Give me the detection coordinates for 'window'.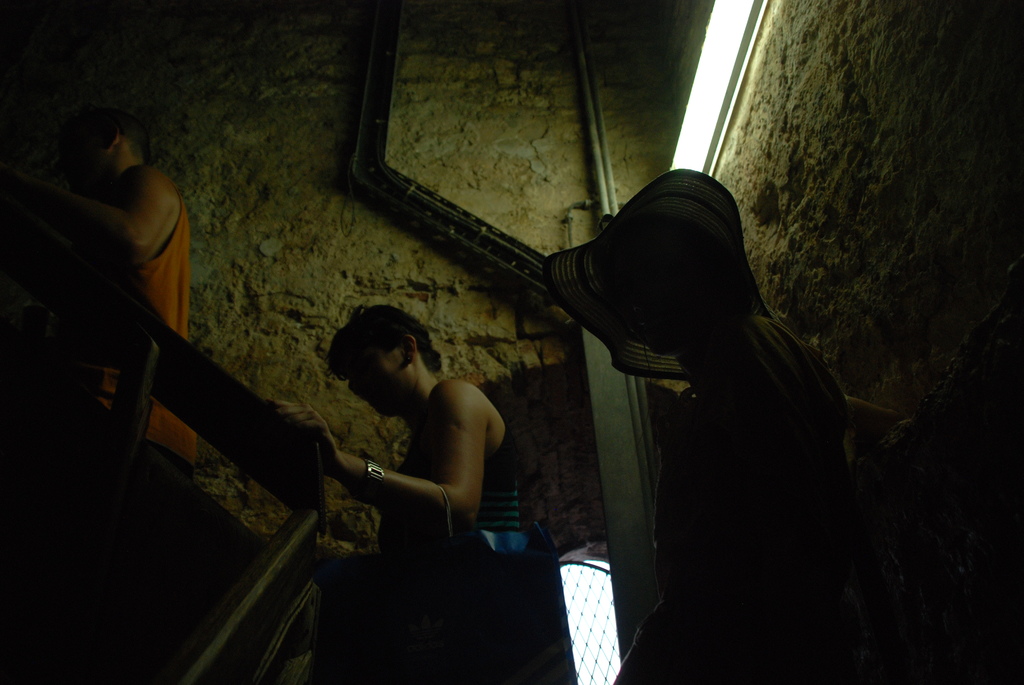
locate(555, 544, 617, 684).
